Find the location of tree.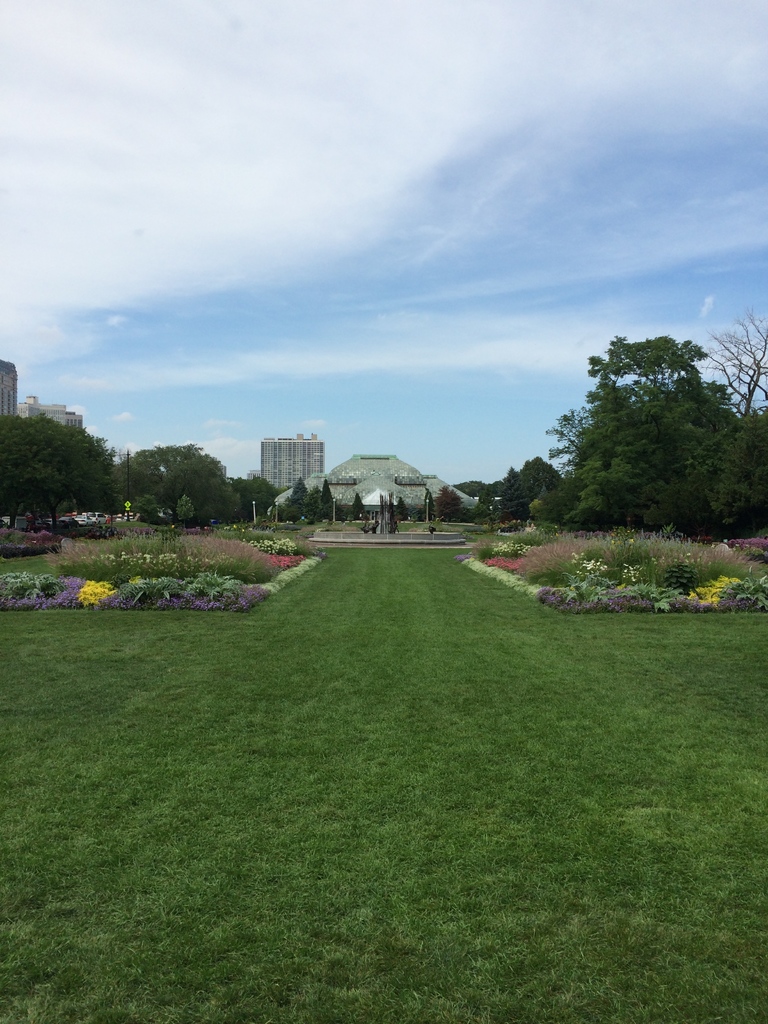
Location: (x1=349, y1=490, x2=366, y2=522).
